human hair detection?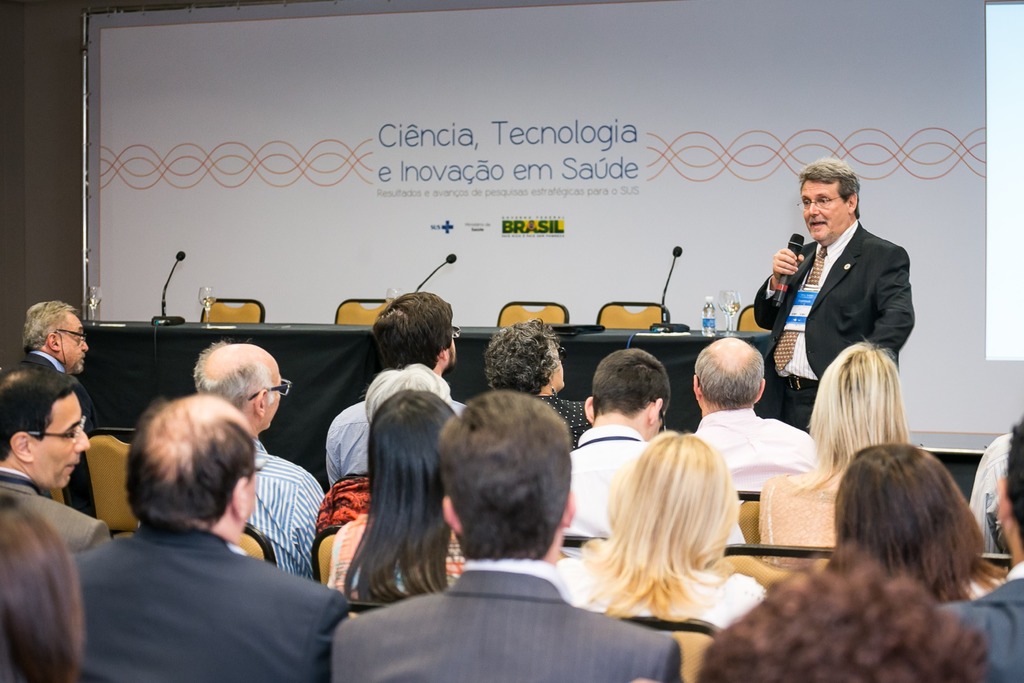
Rect(787, 337, 910, 493)
